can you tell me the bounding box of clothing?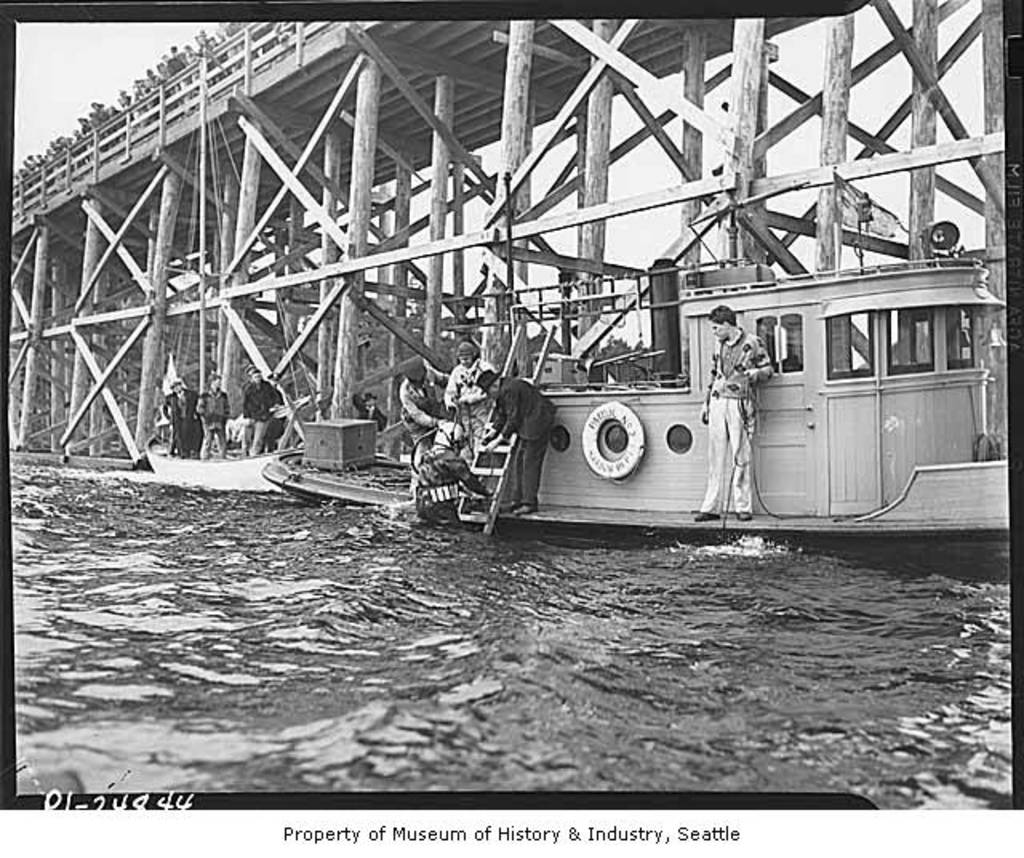
select_region(194, 386, 234, 453).
